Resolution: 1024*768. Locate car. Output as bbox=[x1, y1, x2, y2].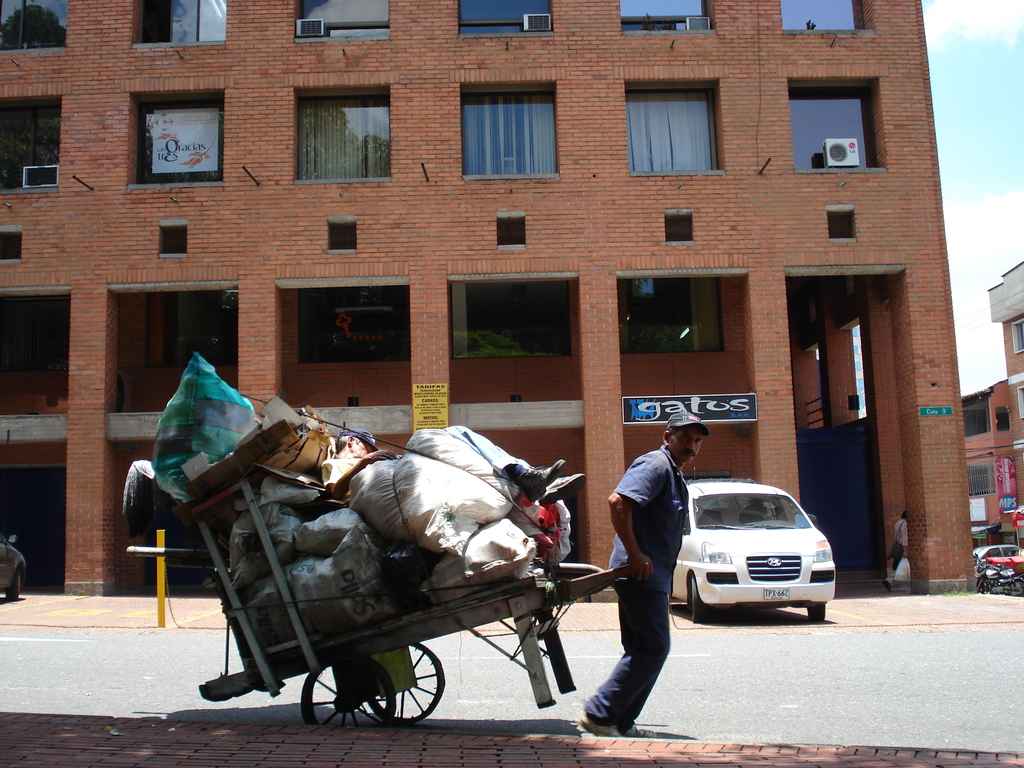
bbox=[0, 537, 28, 598].
